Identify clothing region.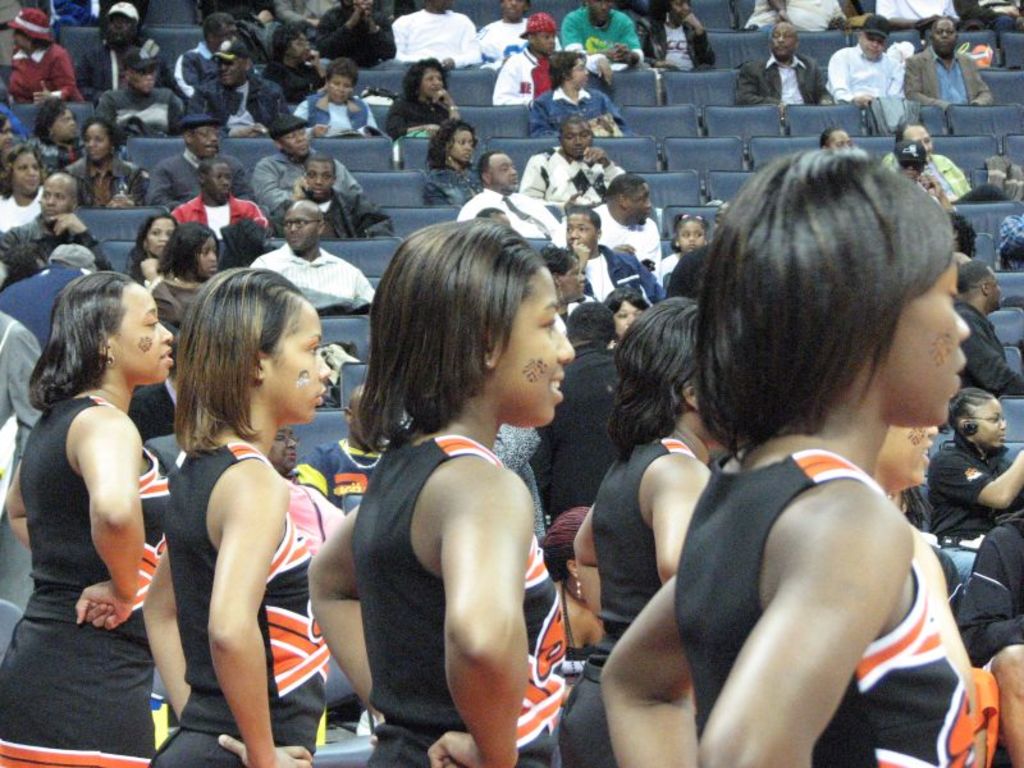
Region: select_region(173, 184, 264, 237).
